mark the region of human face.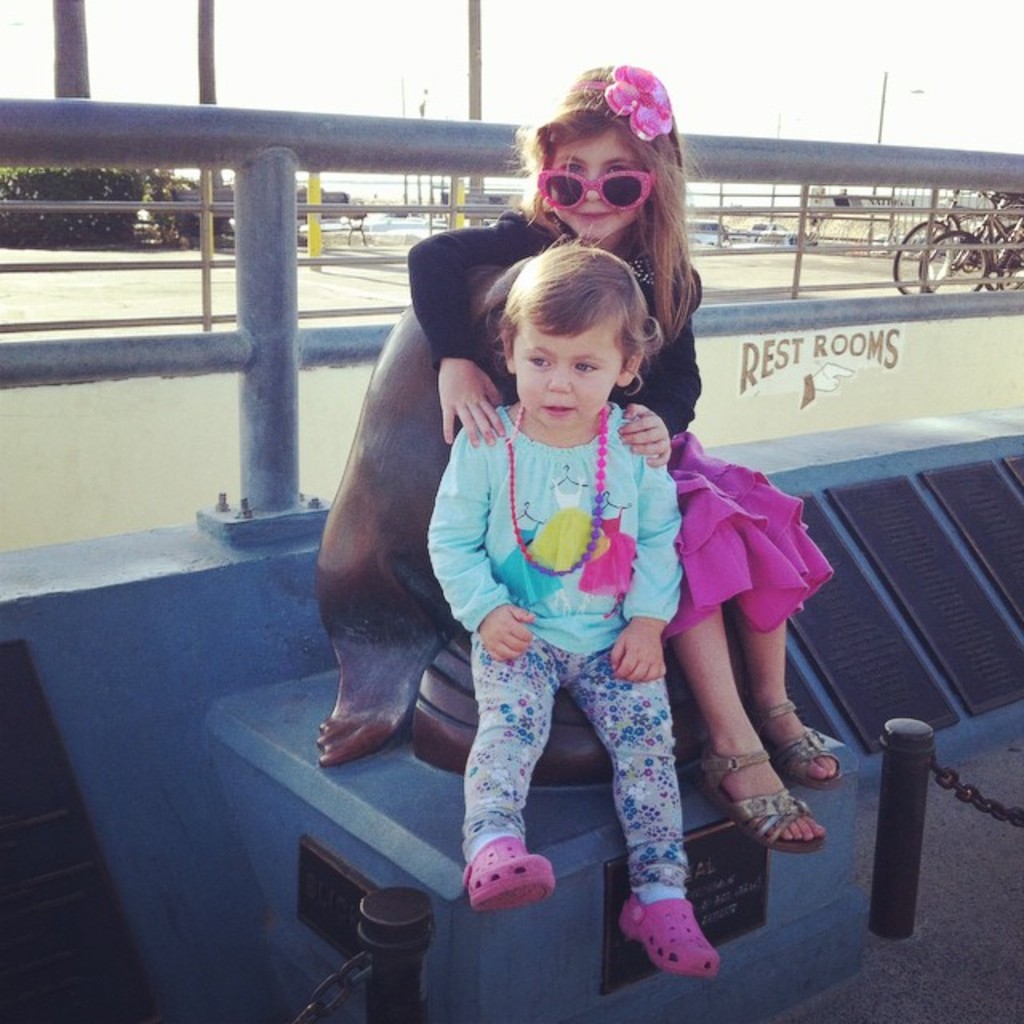
Region: <bbox>544, 126, 643, 237</bbox>.
